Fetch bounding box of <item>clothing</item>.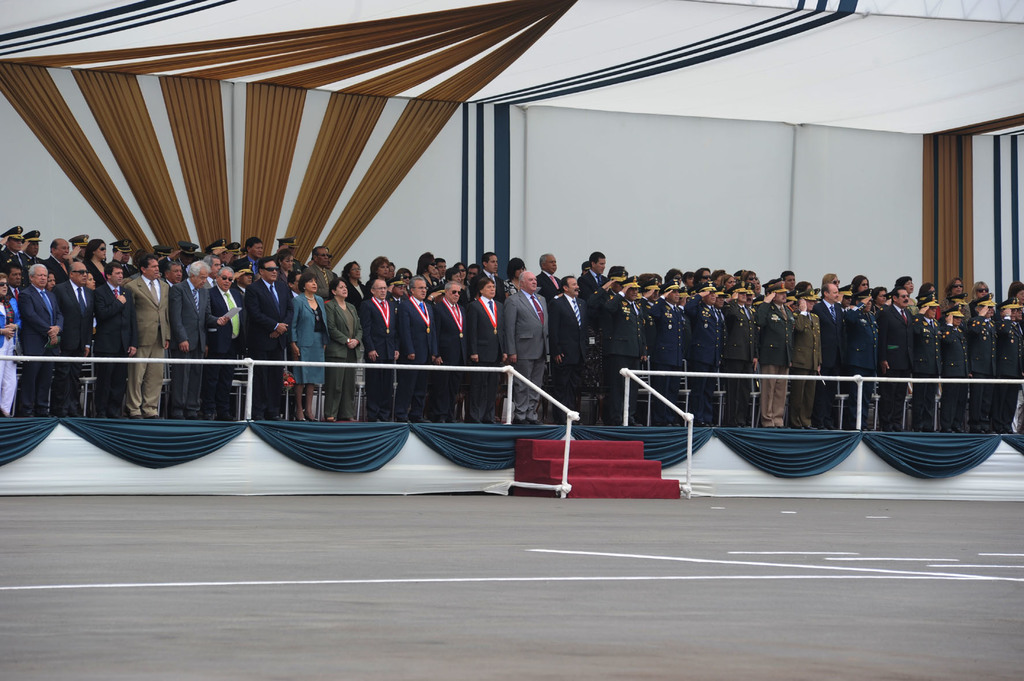
Bbox: l=603, t=291, r=649, b=412.
